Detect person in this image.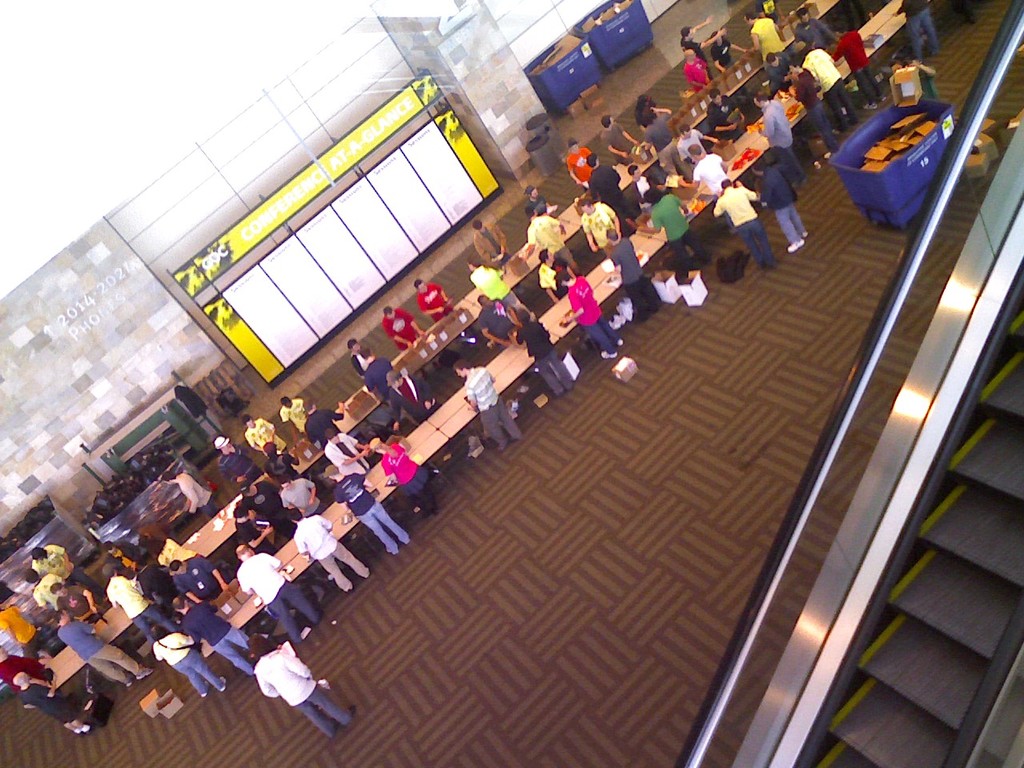
Detection: l=473, t=294, r=511, b=348.
